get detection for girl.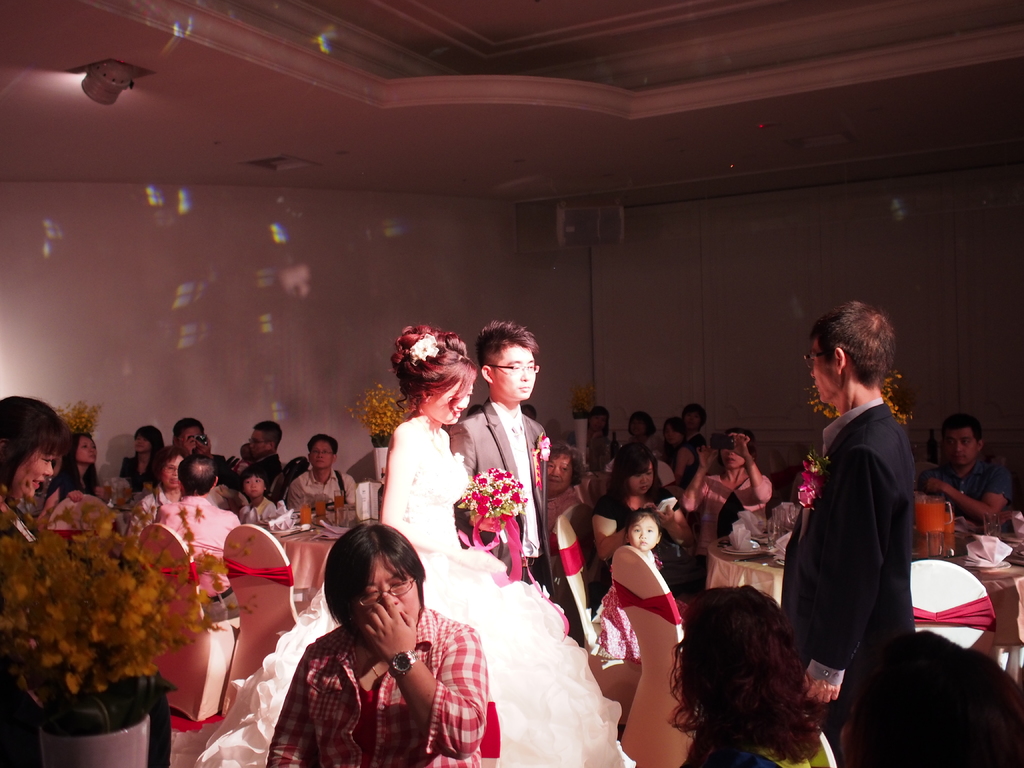
Detection: box(686, 427, 771, 559).
